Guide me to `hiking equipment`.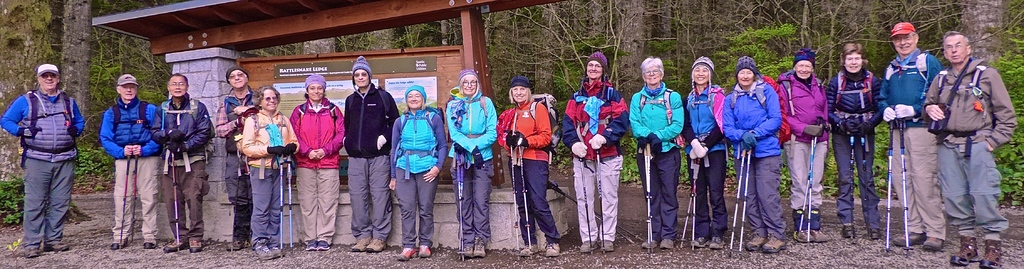
Guidance: [left=728, top=142, right=748, bottom=250].
